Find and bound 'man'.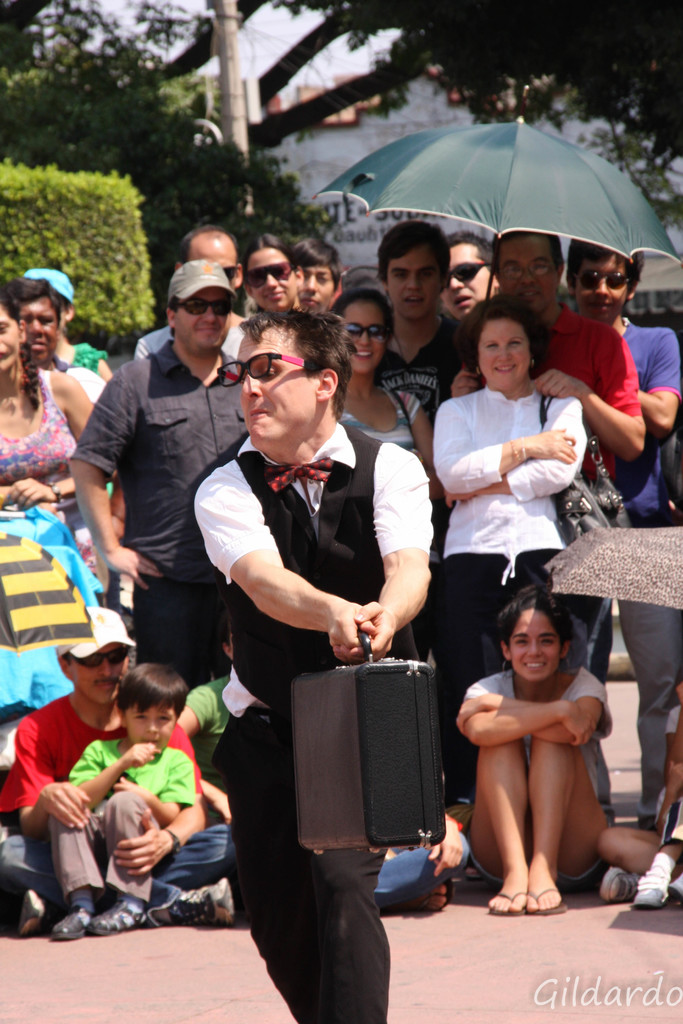
Bound: {"left": 564, "top": 237, "right": 682, "bottom": 827}.
